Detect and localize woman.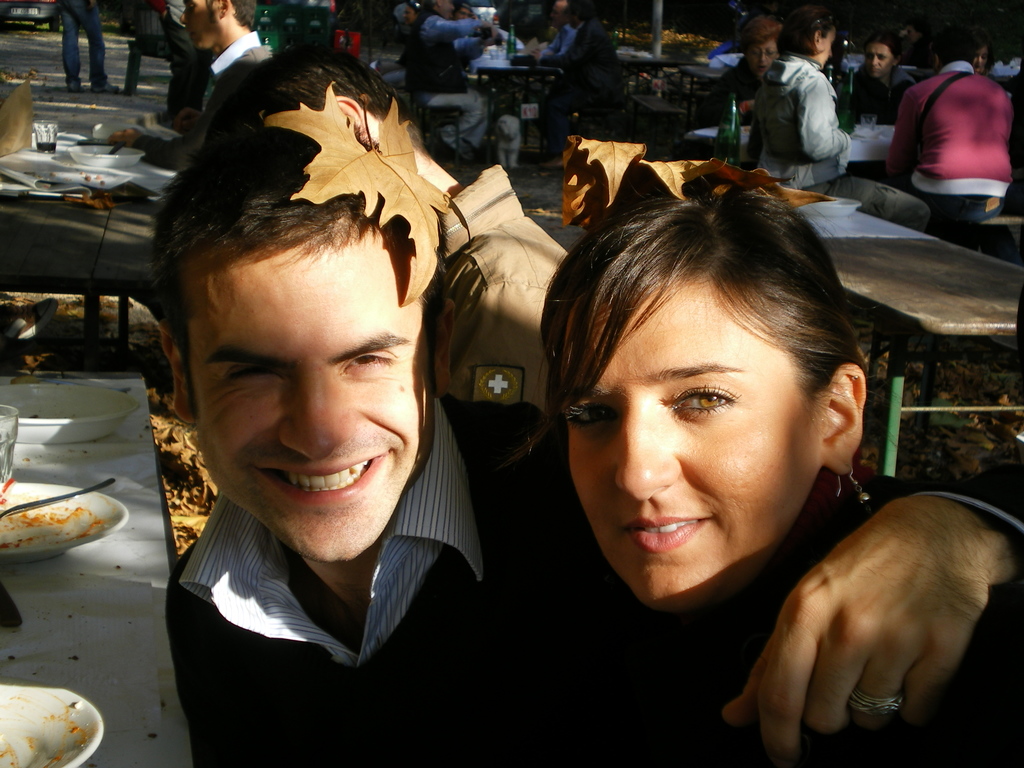
Localized at {"left": 972, "top": 28, "right": 998, "bottom": 77}.
